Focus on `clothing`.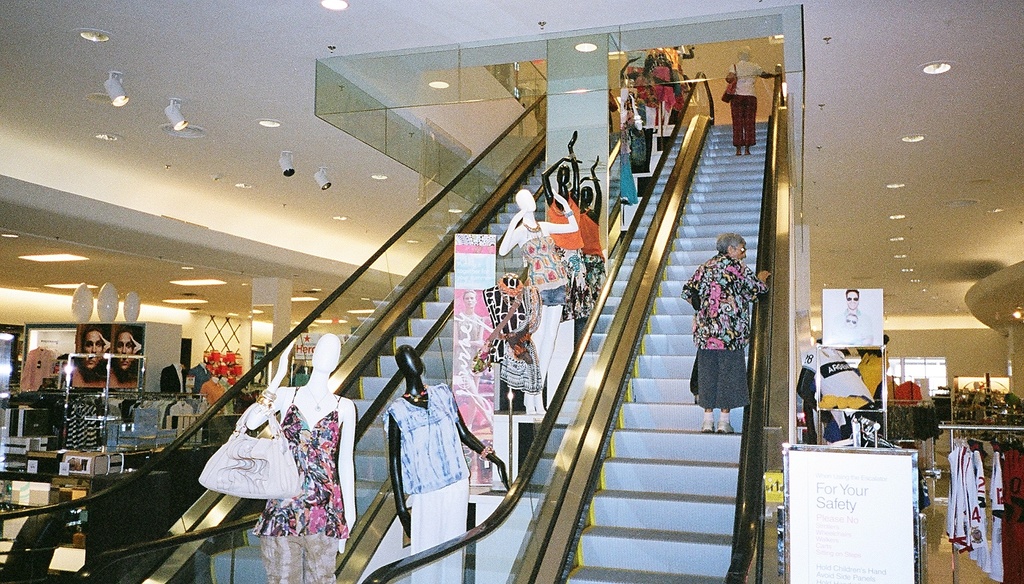
Focused at [512,233,567,312].
